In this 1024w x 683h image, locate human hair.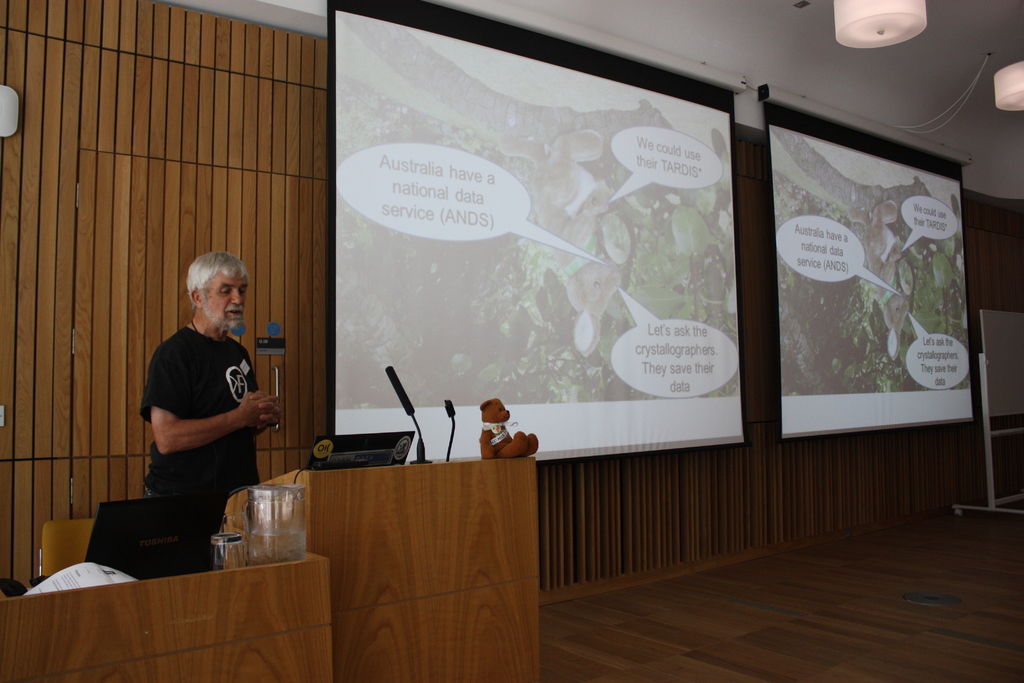
Bounding box: crop(184, 247, 253, 324).
